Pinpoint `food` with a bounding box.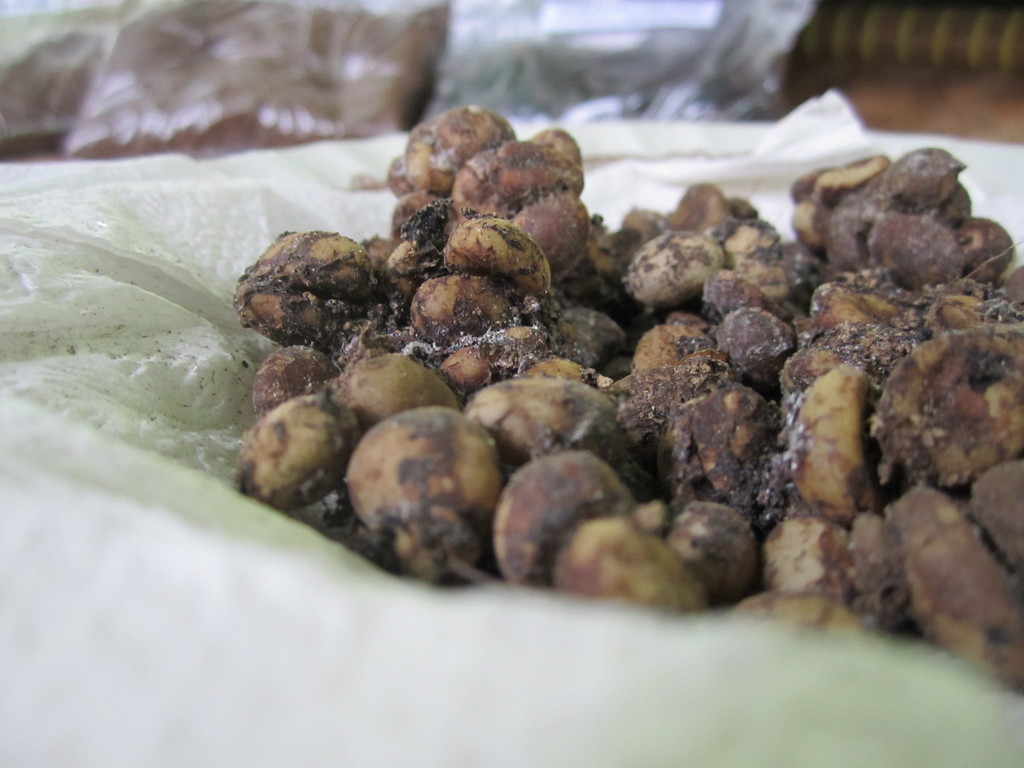
(239, 212, 384, 328).
